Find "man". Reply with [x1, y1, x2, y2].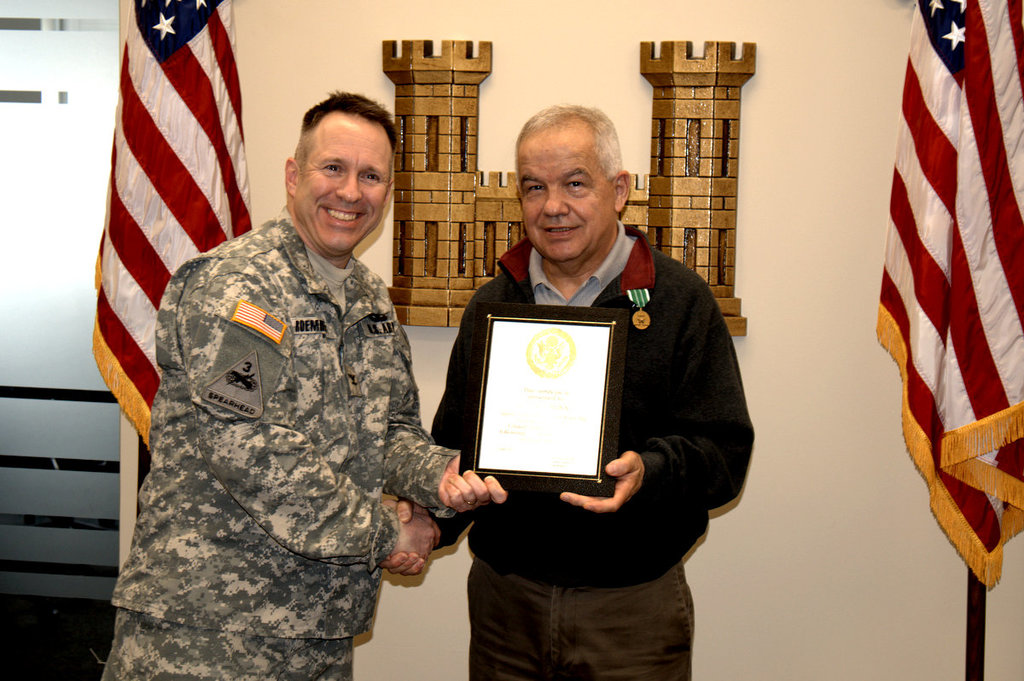
[429, 99, 754, 646].
